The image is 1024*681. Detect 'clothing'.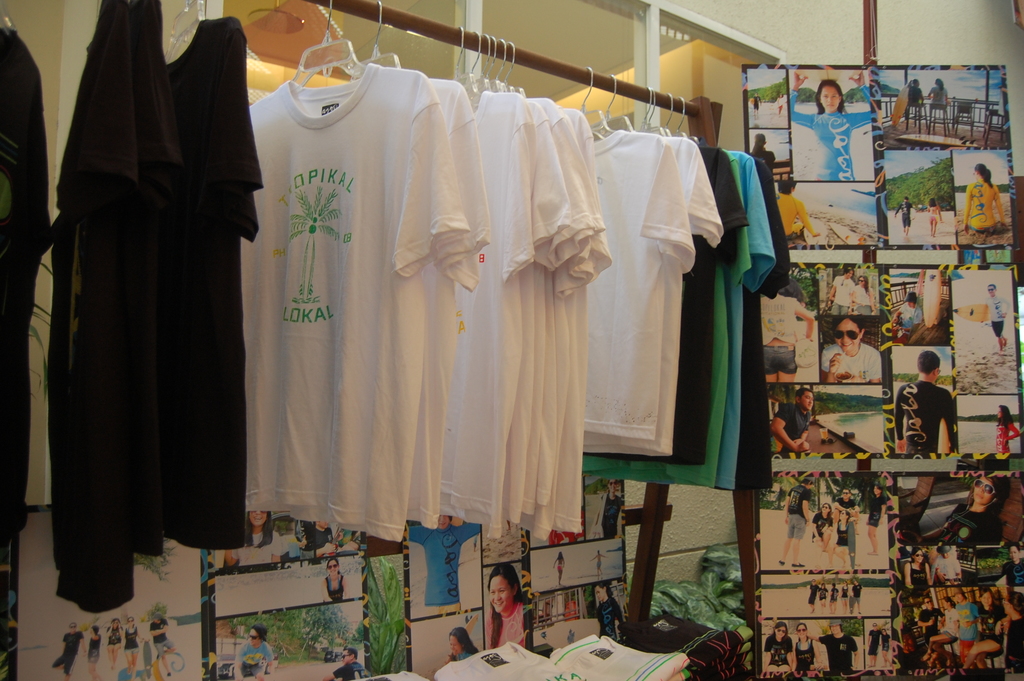
Detection: bbox=(151, 623, 173, 657).
